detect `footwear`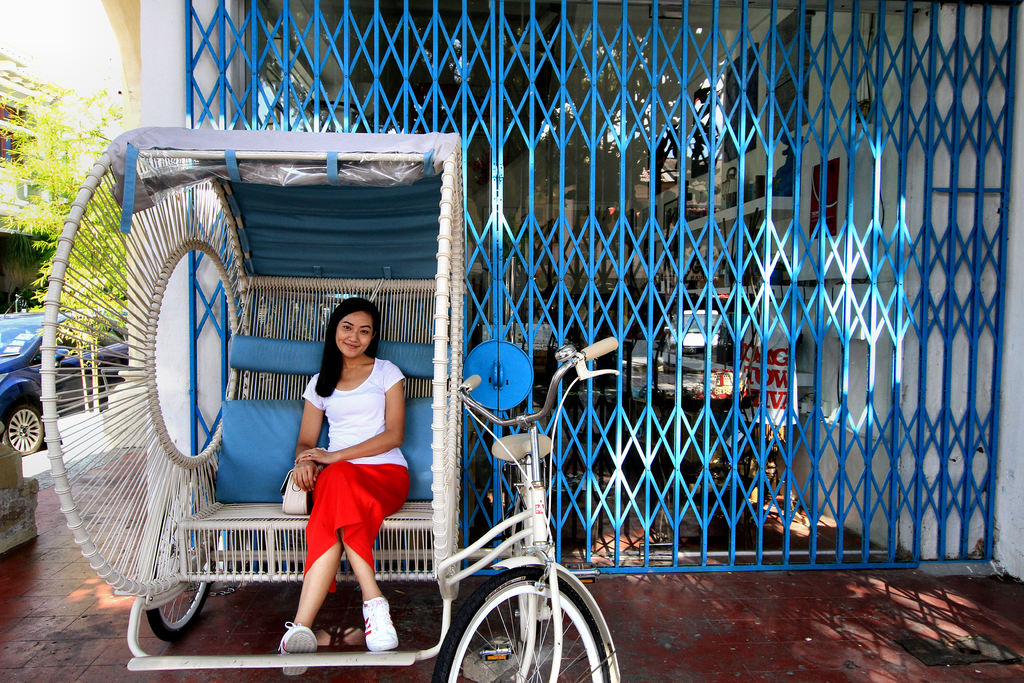
locate(361, 594, 403, 650)
